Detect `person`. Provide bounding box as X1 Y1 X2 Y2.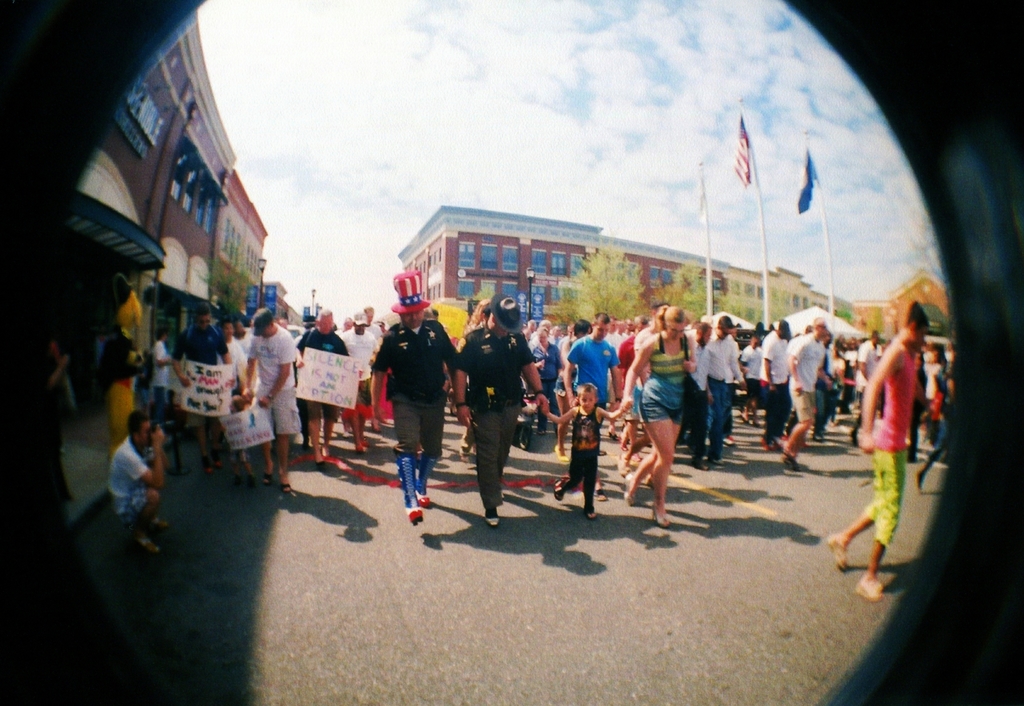
371 270 467 526.
